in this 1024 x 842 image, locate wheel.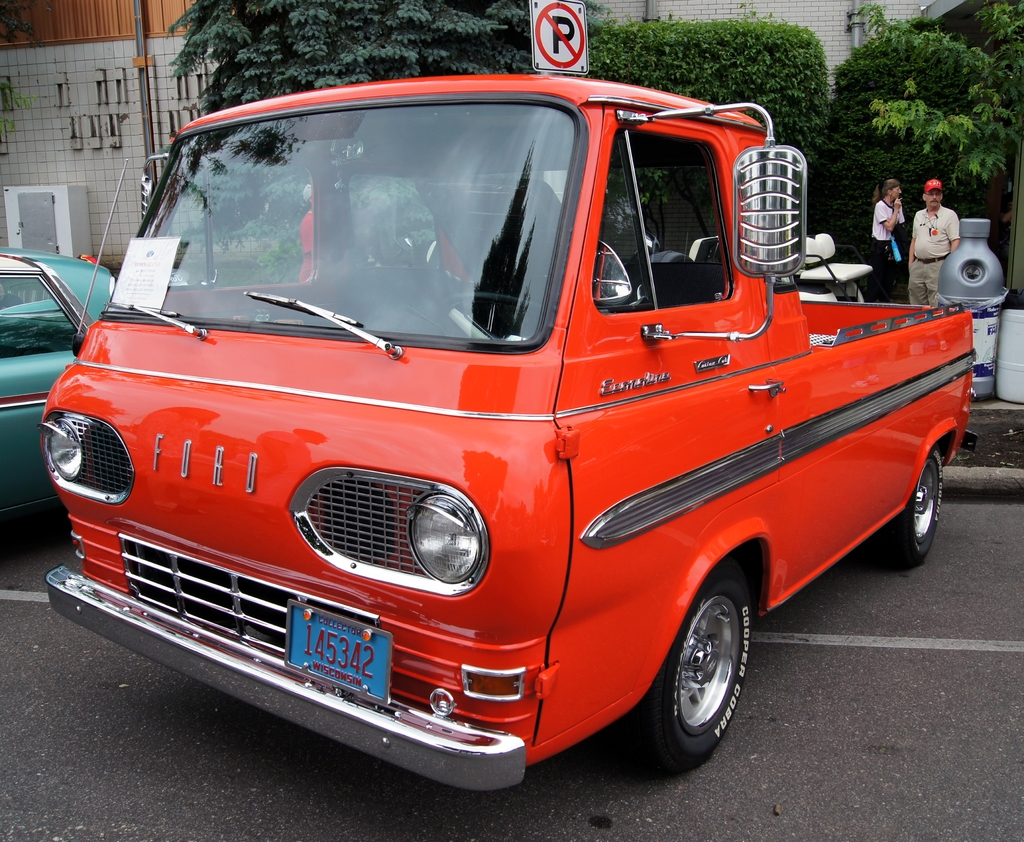
Bounding box: bbox(447, 296, 544, 311).
